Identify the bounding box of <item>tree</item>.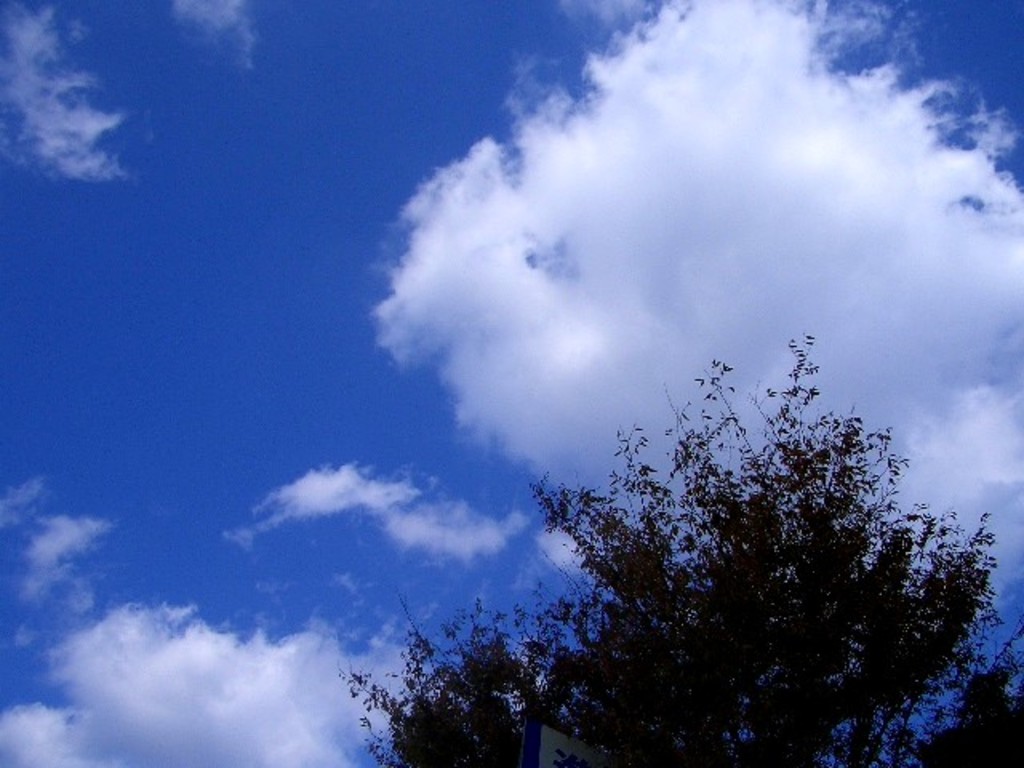
[left=376, top=266, right=998, bottom=754].
